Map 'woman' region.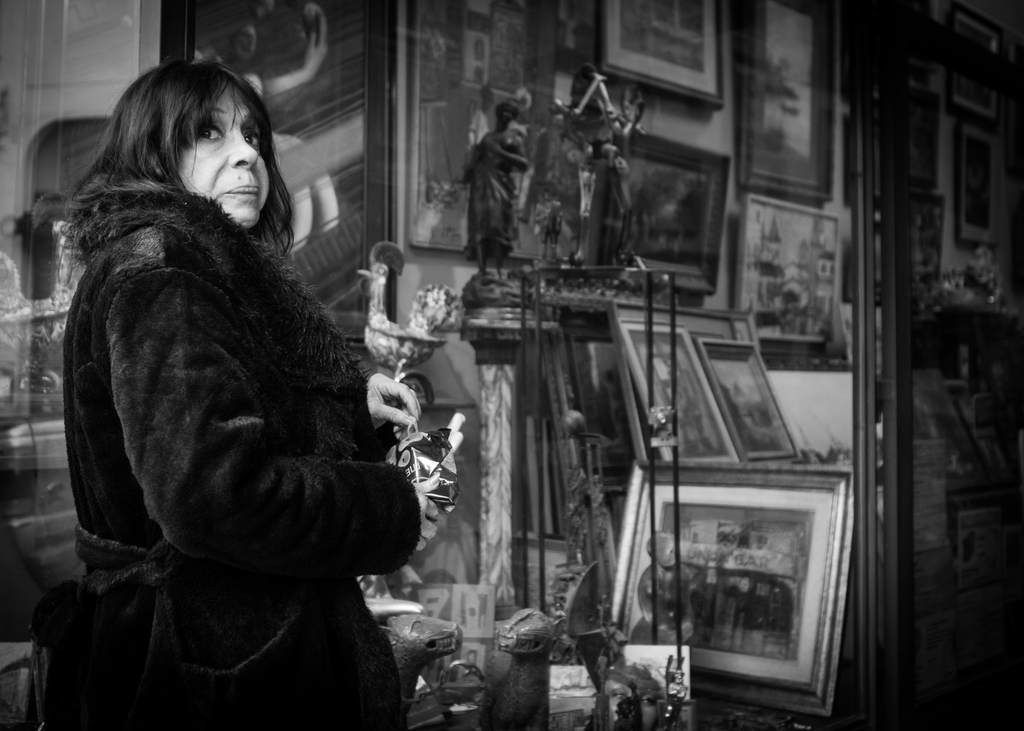
Mapped to Rect(28, 42, 441, 707).
